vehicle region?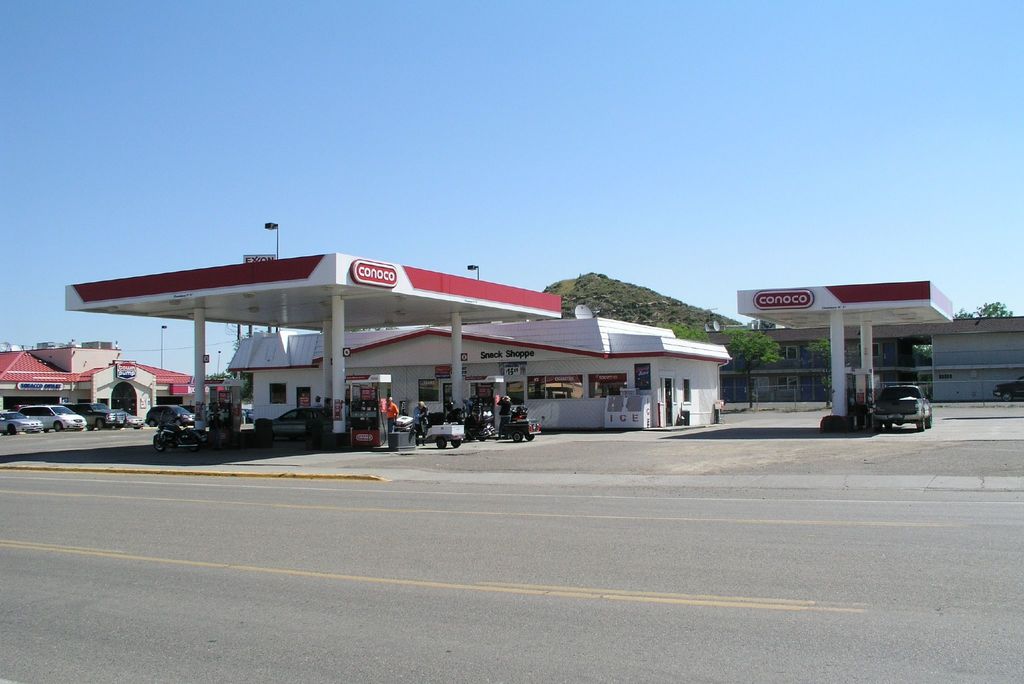
25, 402, 88, 431
